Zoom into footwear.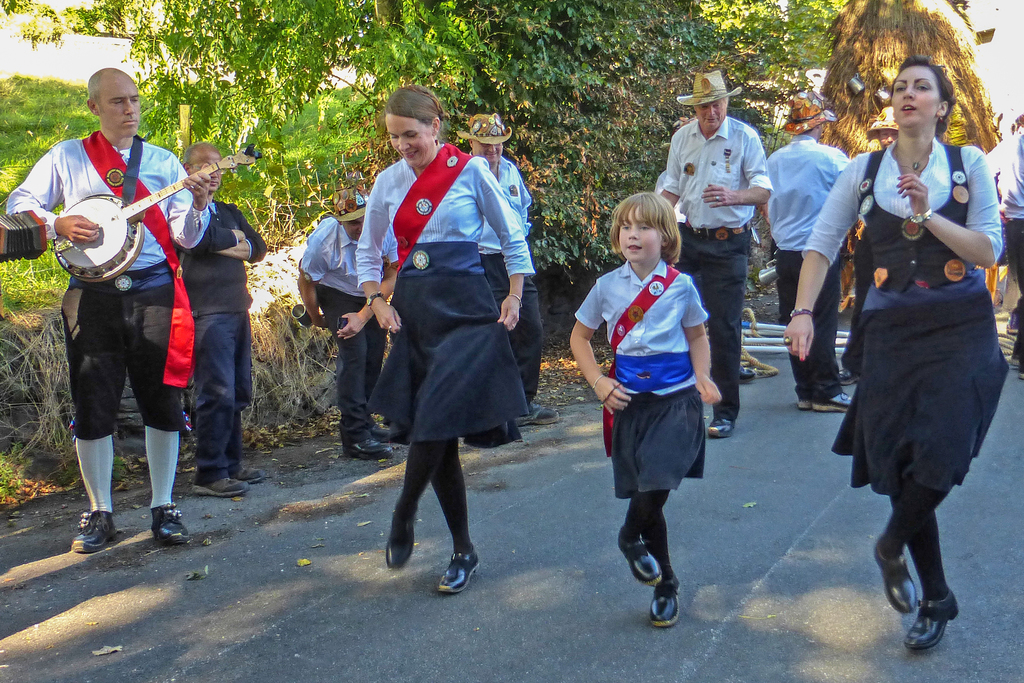
Zoom target: [x1=709, y1=416, x2=742, y2=436].
